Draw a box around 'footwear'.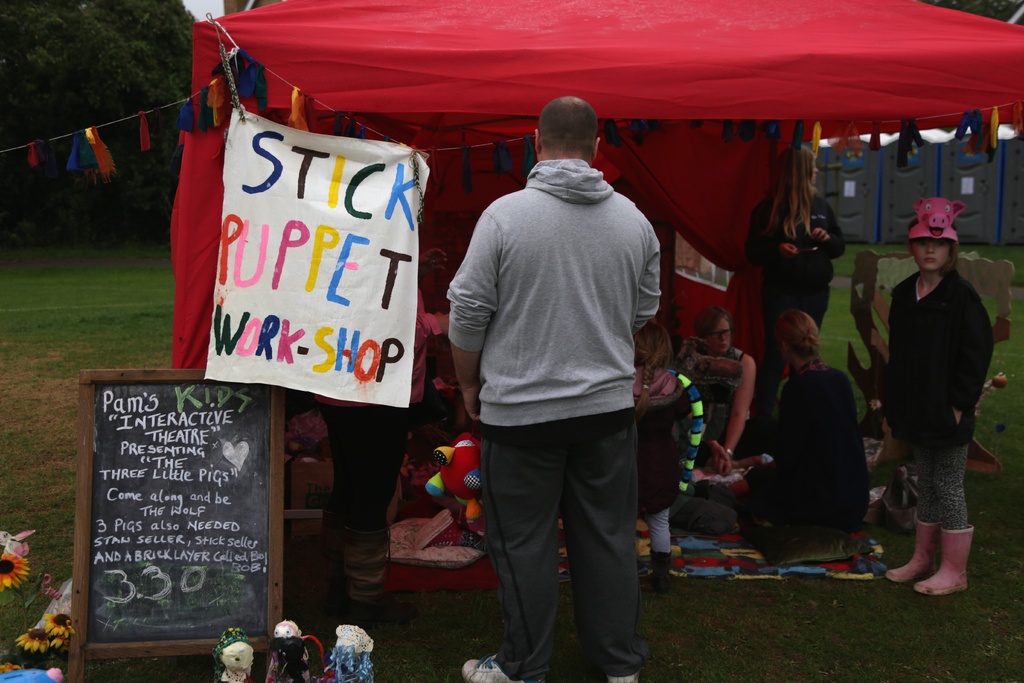
889/515/938/580.
